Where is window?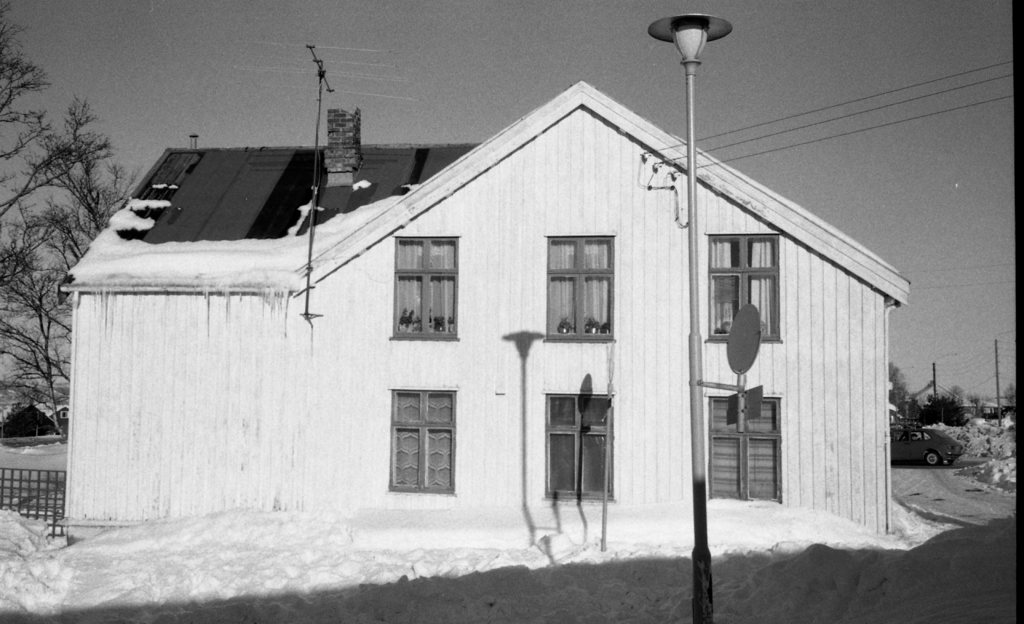
region(542, 394, 616, 504).
